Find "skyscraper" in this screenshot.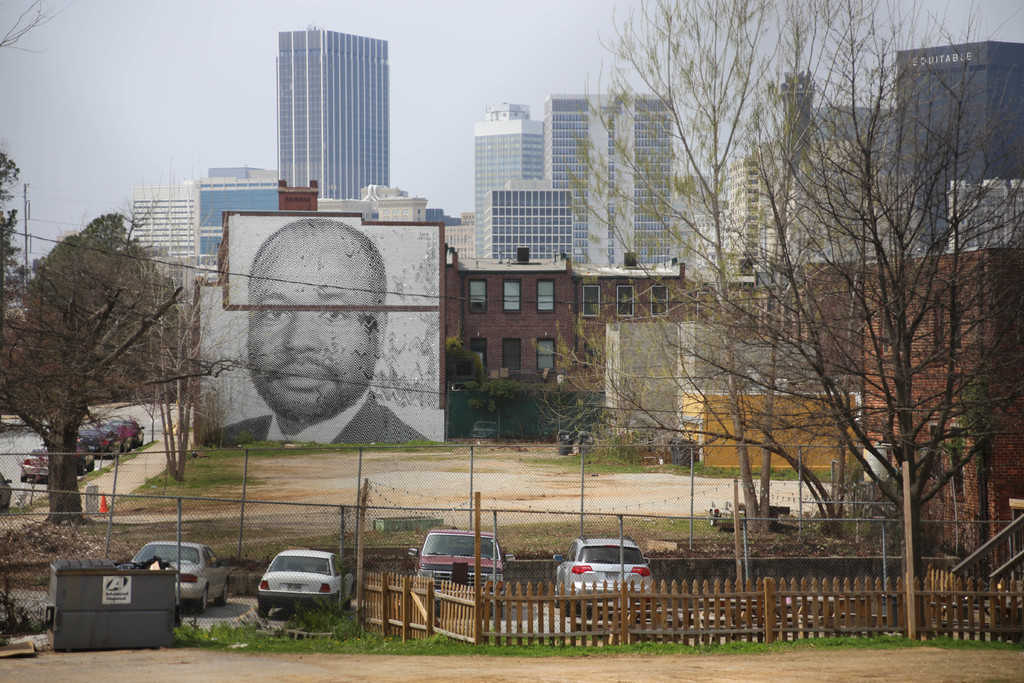
The bounding box for "skyscraper" is 545/96/611/267.
